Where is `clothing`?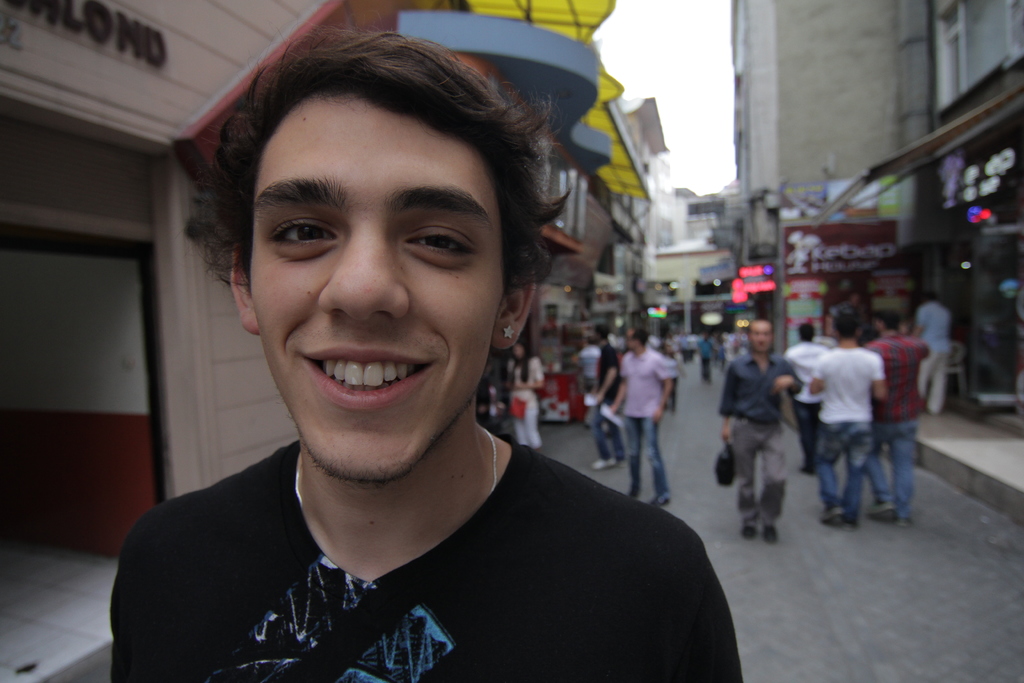
[572,349,606,383].
